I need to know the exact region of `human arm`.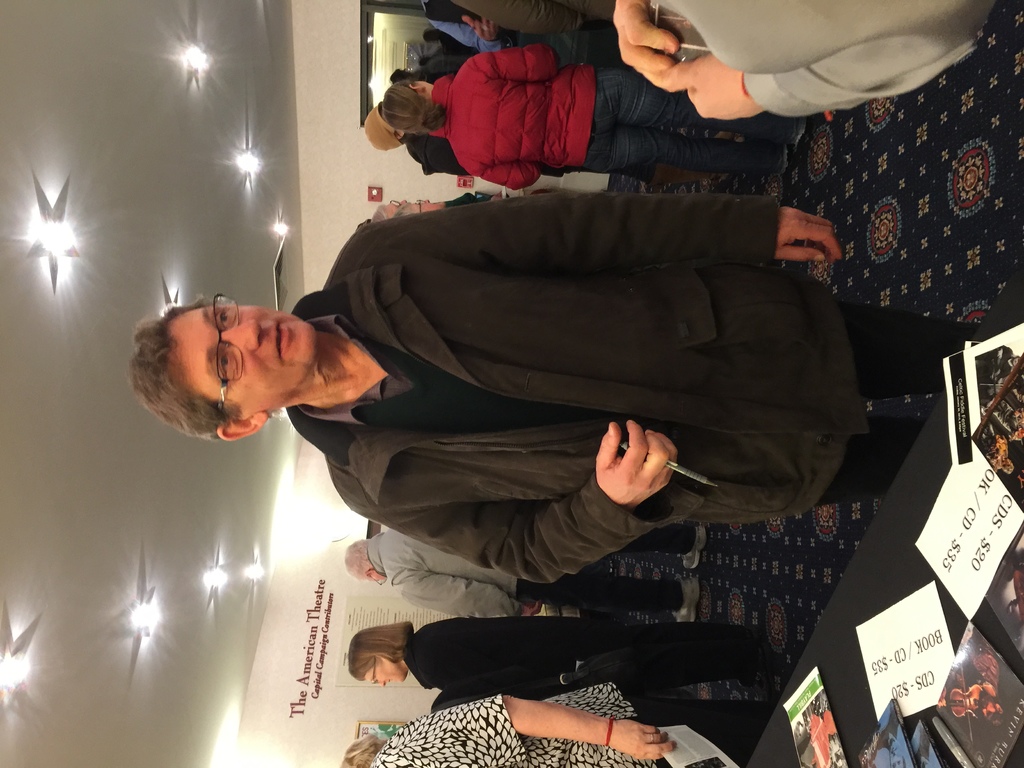
Region: x1=609, y1=0, x2=689, y2=90.
